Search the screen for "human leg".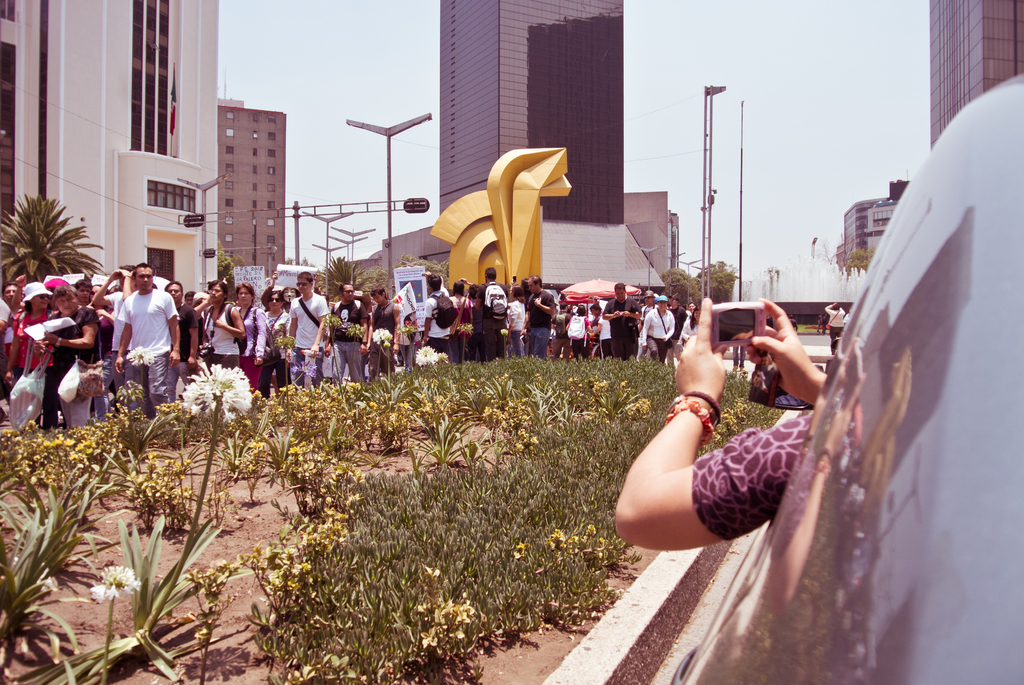
Found at select_region(111, 345, 125, 417).
